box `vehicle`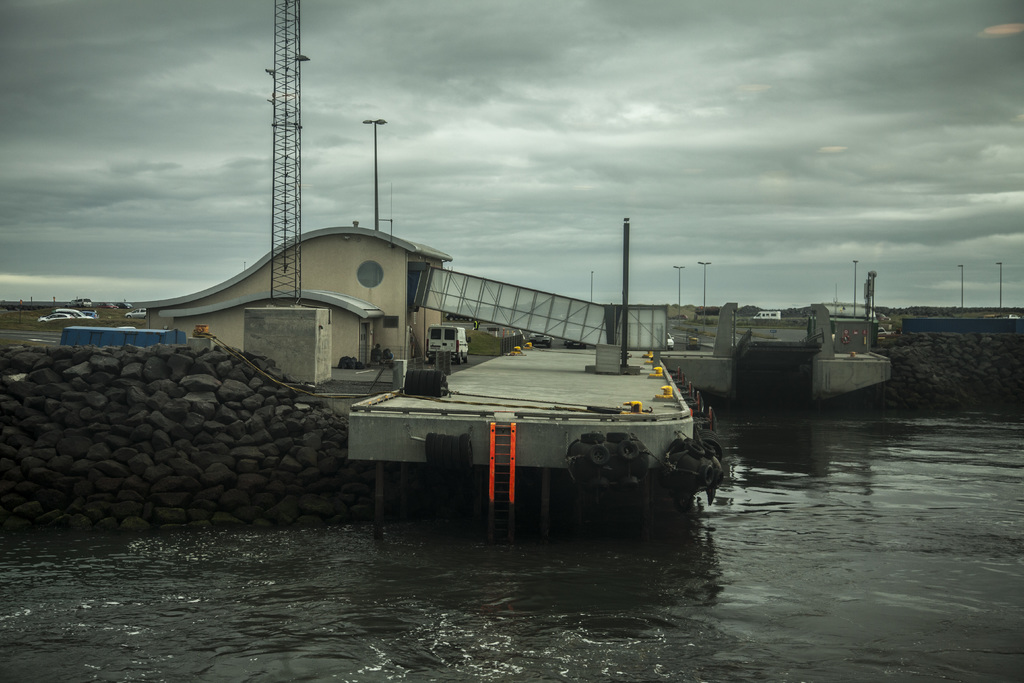
(x1=42, y1=313, x2=75, y2=325)
